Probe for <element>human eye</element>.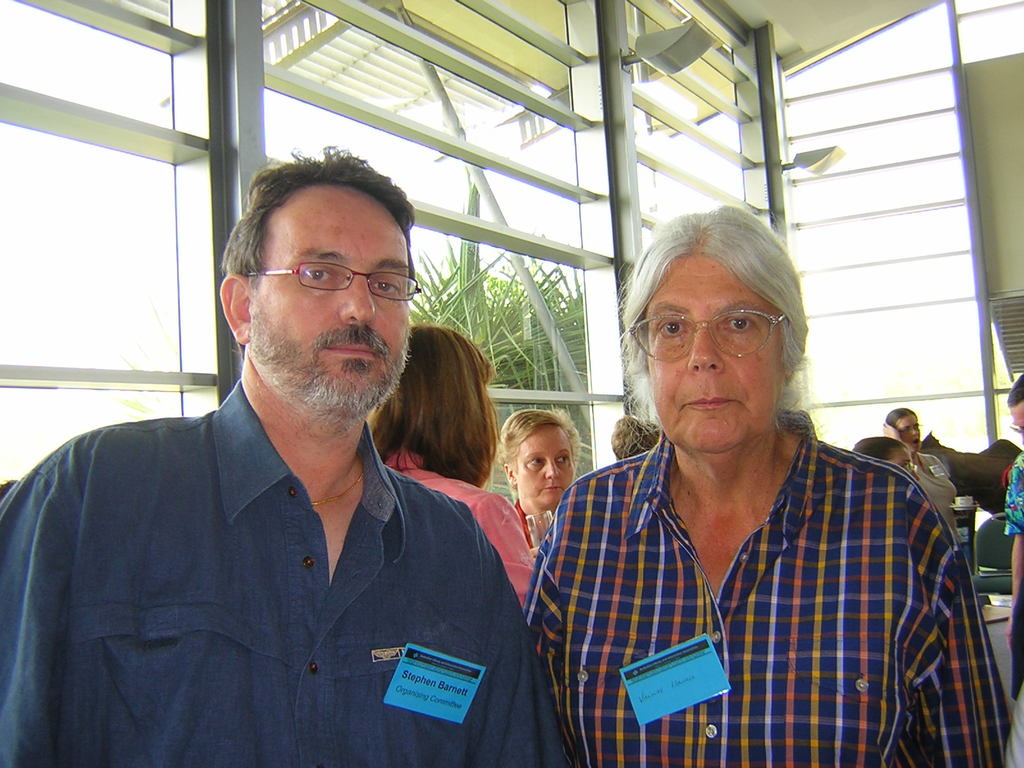
Probe result: 525,455,548,466.
